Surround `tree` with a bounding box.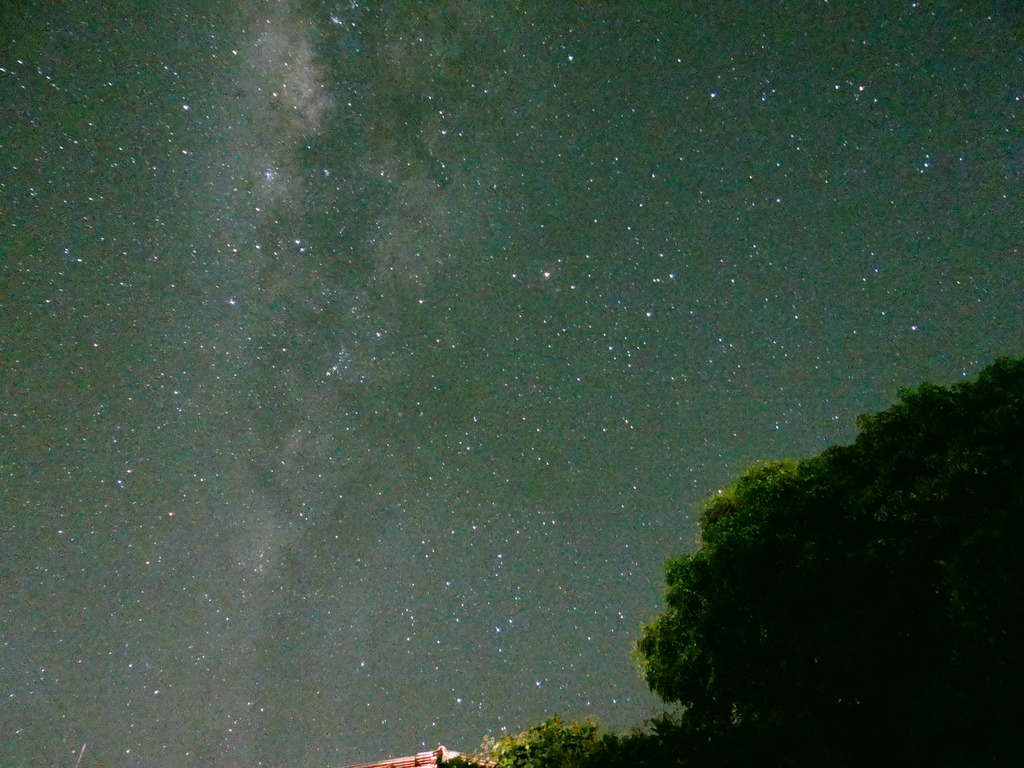
(x1=440, y1=724, x2=692, y2=767).
